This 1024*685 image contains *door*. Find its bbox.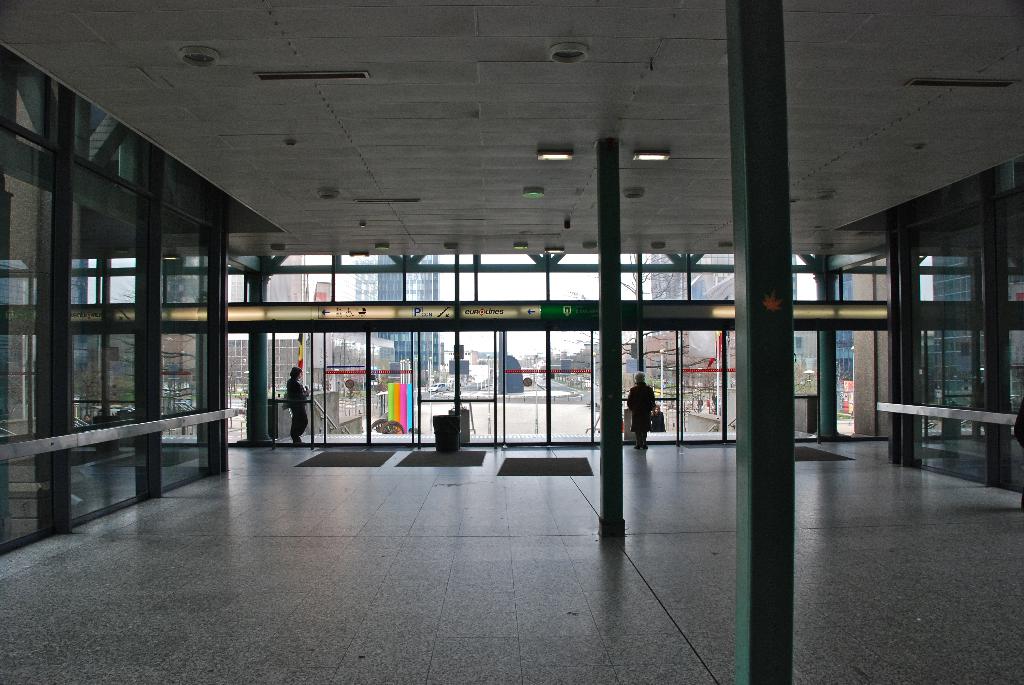
[417,329,499,443].
